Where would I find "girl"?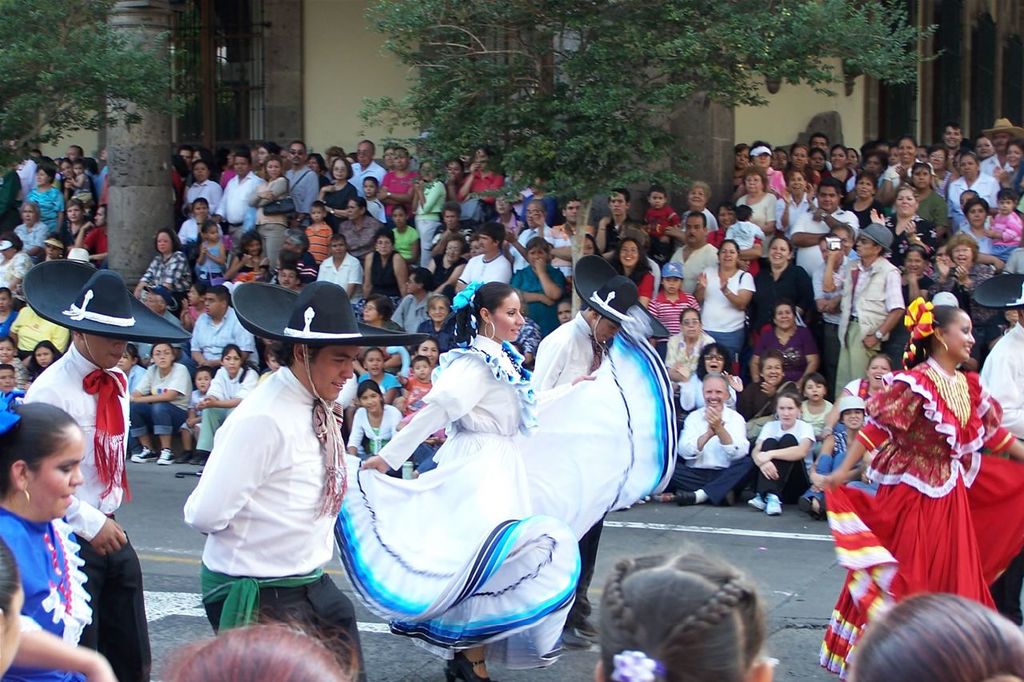
At detection(191, 223, 224, 279).
